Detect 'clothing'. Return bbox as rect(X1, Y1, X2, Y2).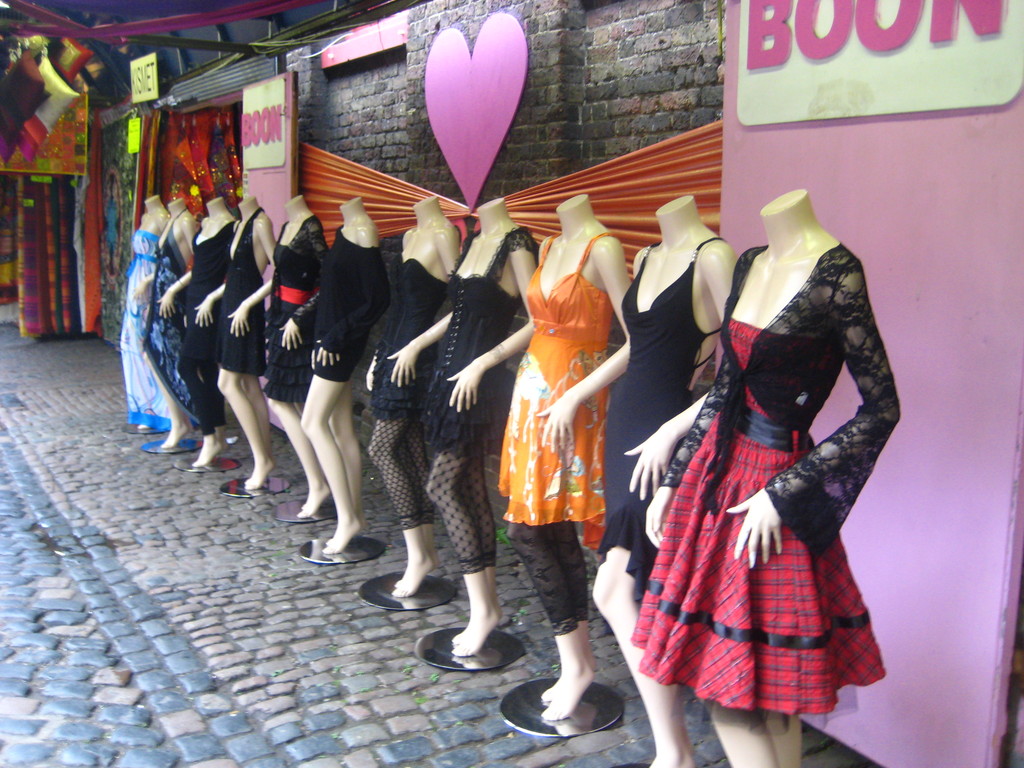
rect(421, 223, 536, 573).
